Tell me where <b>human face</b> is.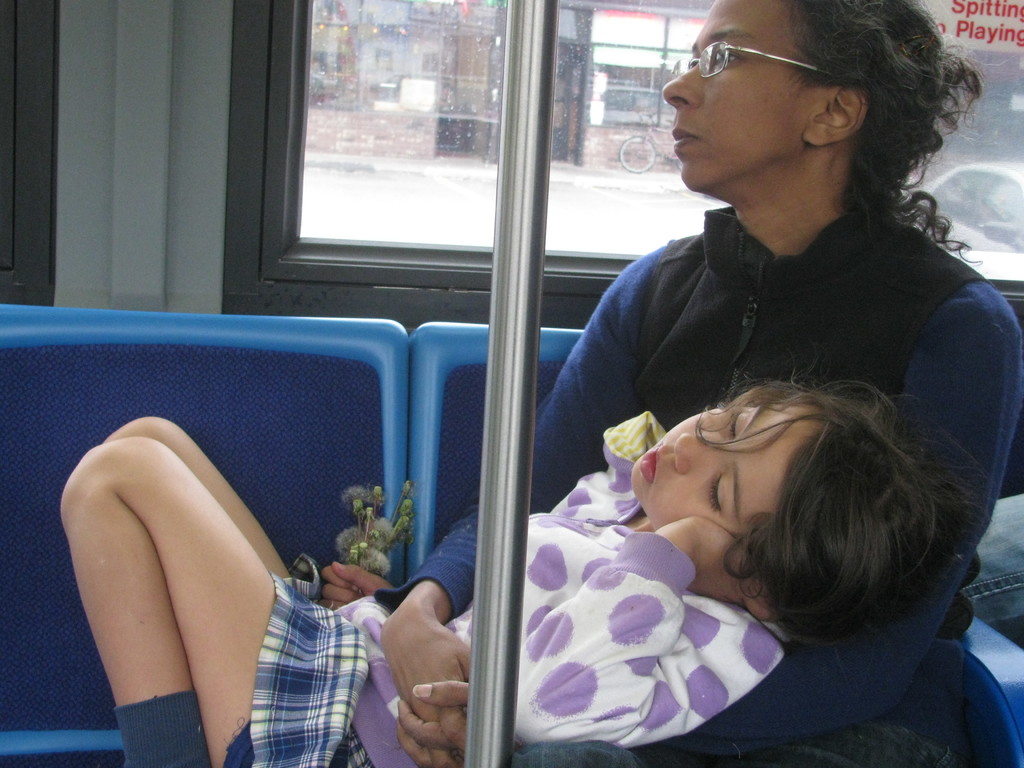
<b>human face</b> is at {"left": 628, "top": 396, "right": 807, "bottom": 532}.
